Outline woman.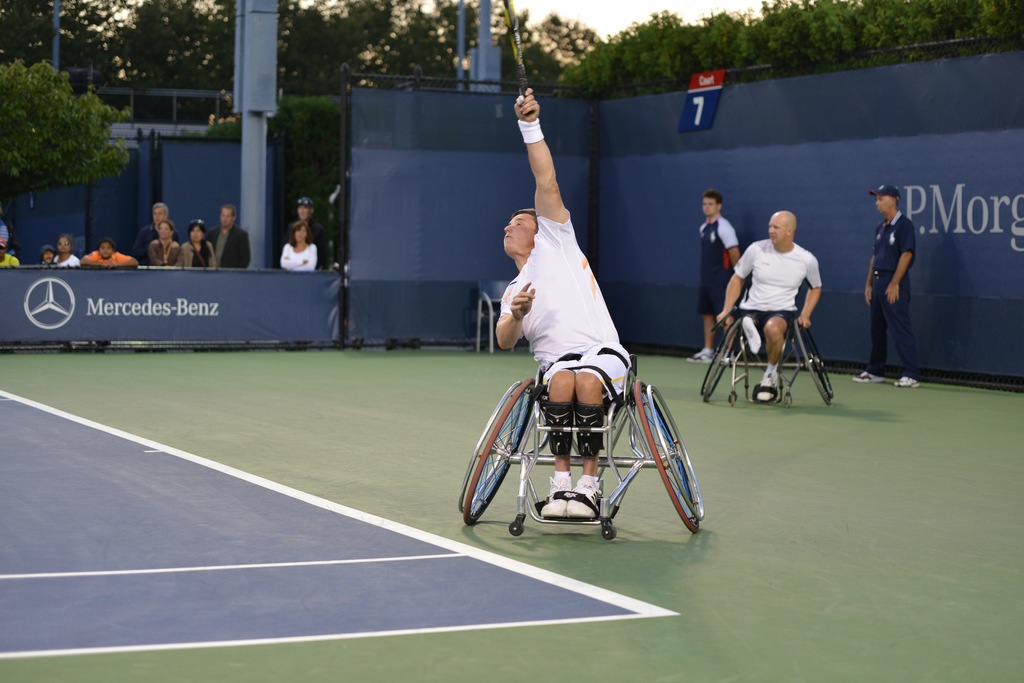
Outline: (54, 236, 77, 266).
